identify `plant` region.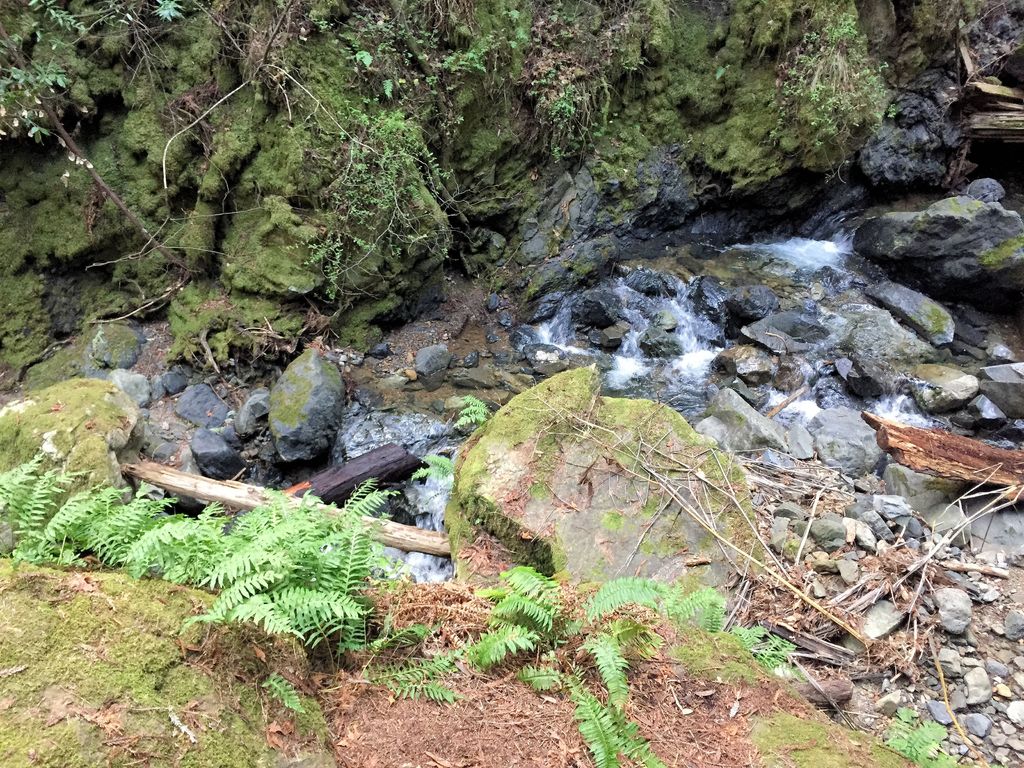
Region: locate(451, 396, 492, 429).
